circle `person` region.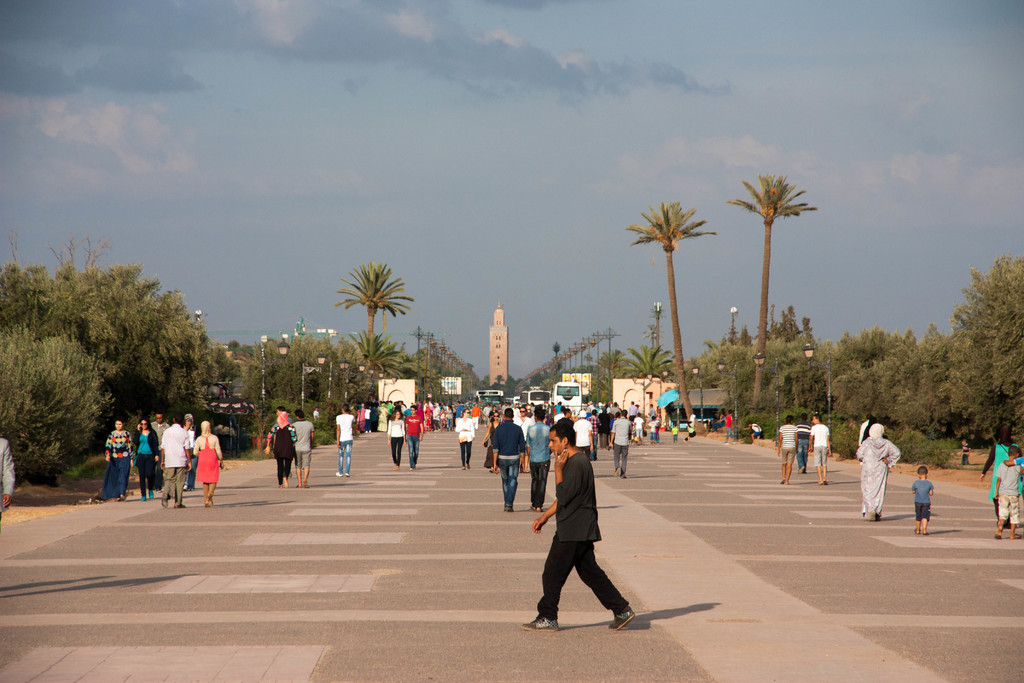
Region: 262, 407, 278, 451.
